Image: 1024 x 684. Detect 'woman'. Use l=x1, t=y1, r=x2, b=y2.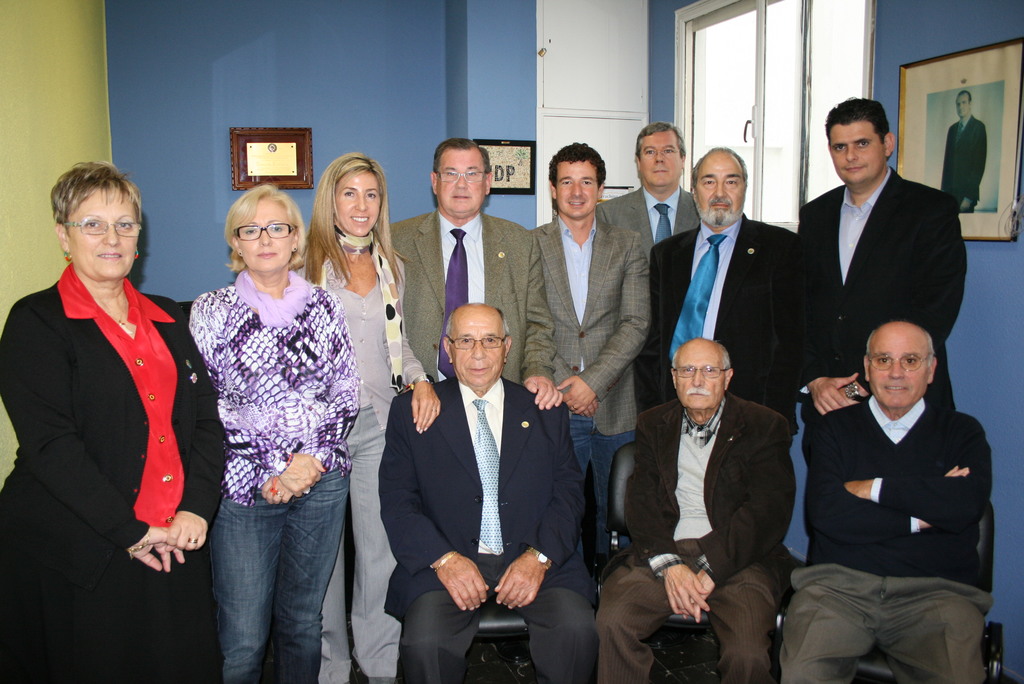
l=0, t=163, r=230, b=683.
